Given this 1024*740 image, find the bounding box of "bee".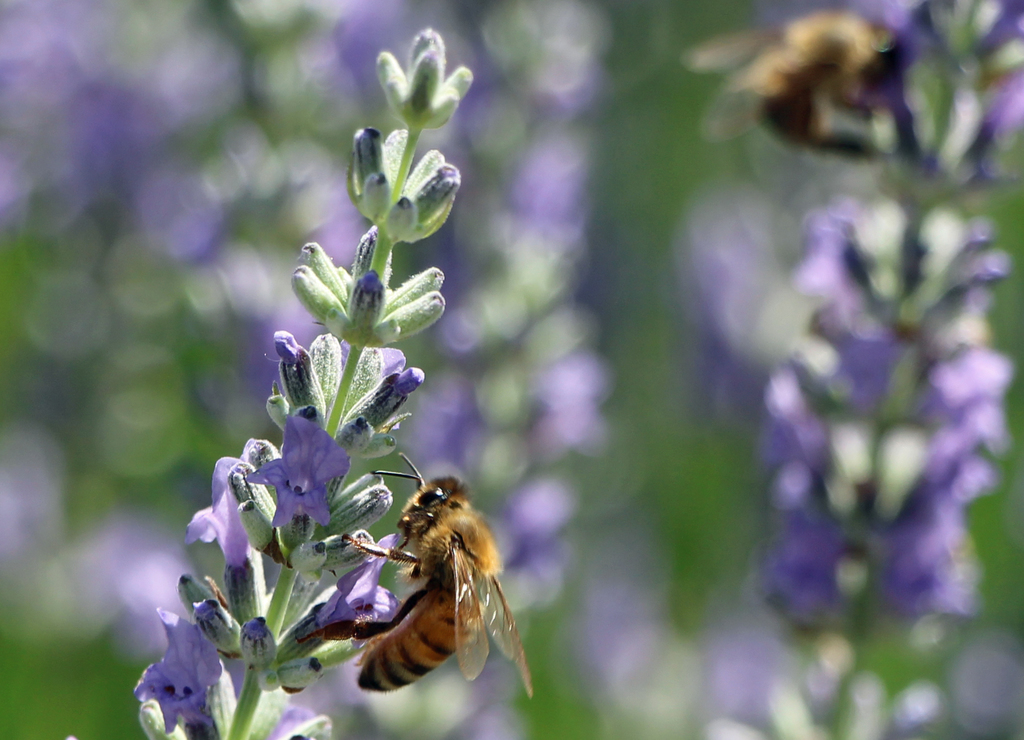
bbox=[676, 4, 910, 156].
